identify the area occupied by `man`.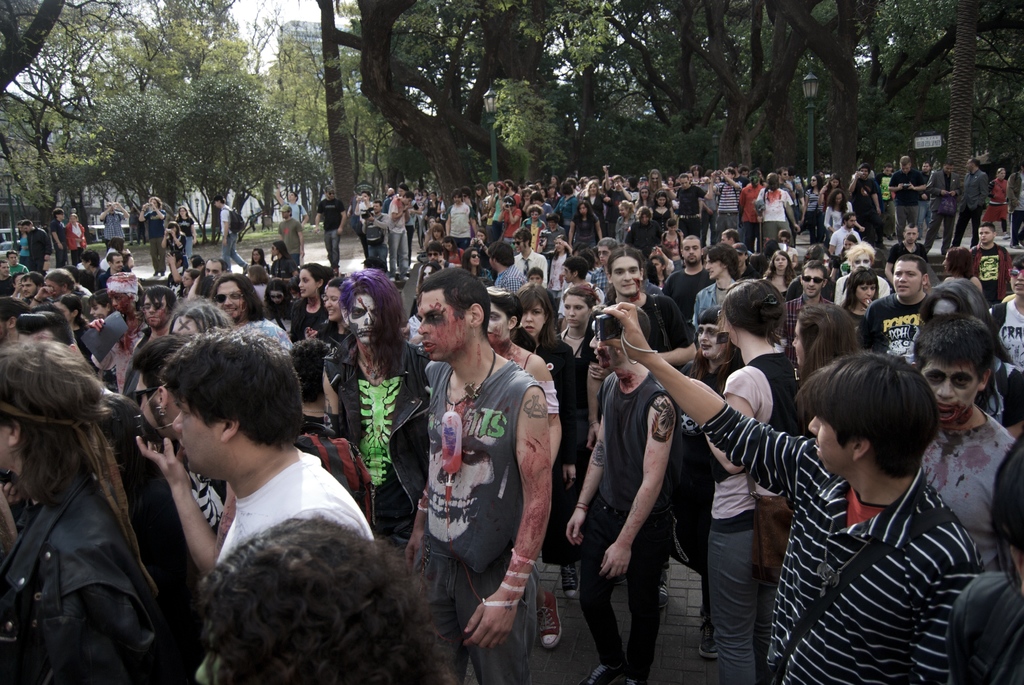
Area: pyautogui.locateOnScreen(604, 163, 630, 233).
